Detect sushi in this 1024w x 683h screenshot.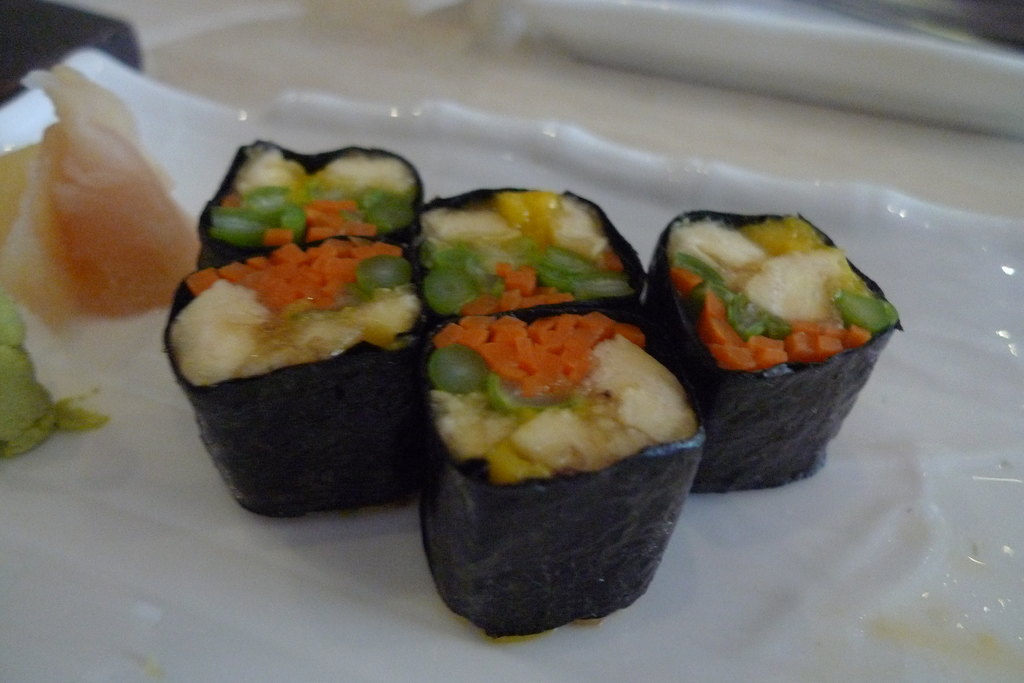
Detection: <box>196,140,413,266</box>.
